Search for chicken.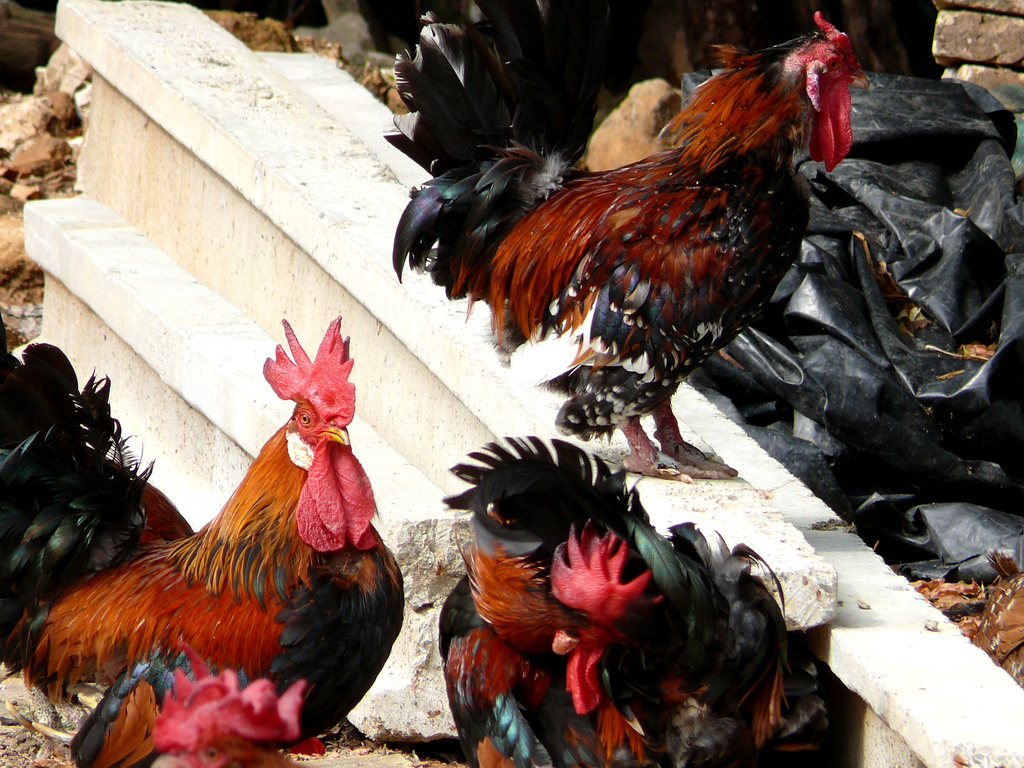
Found at <box>135,634,333,767</box>.
